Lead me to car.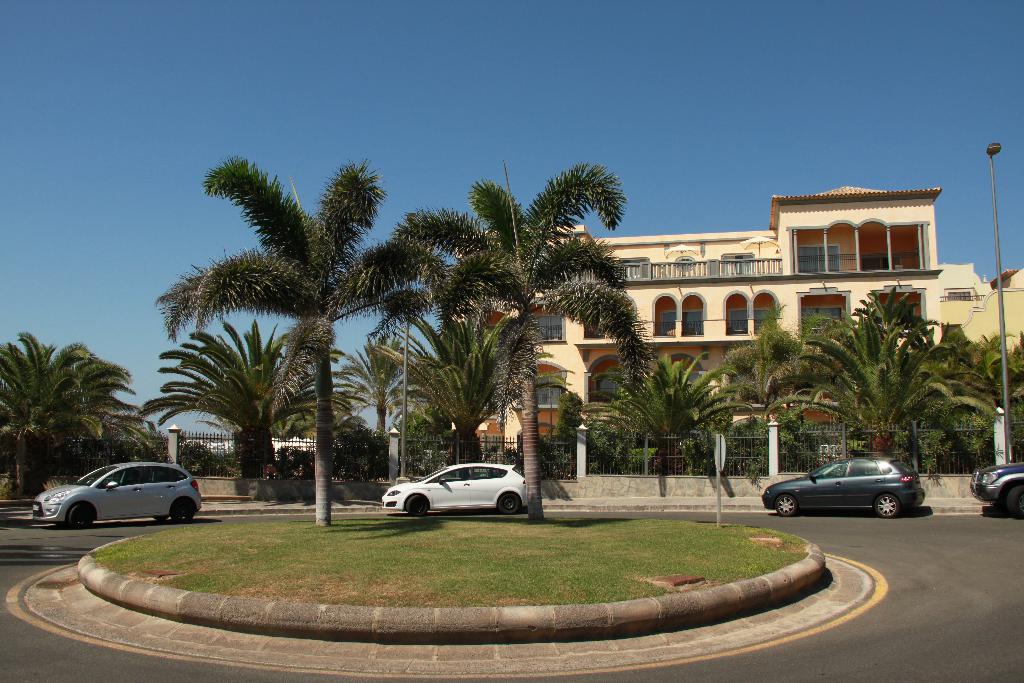
Lead to 969,459,1023,516.
